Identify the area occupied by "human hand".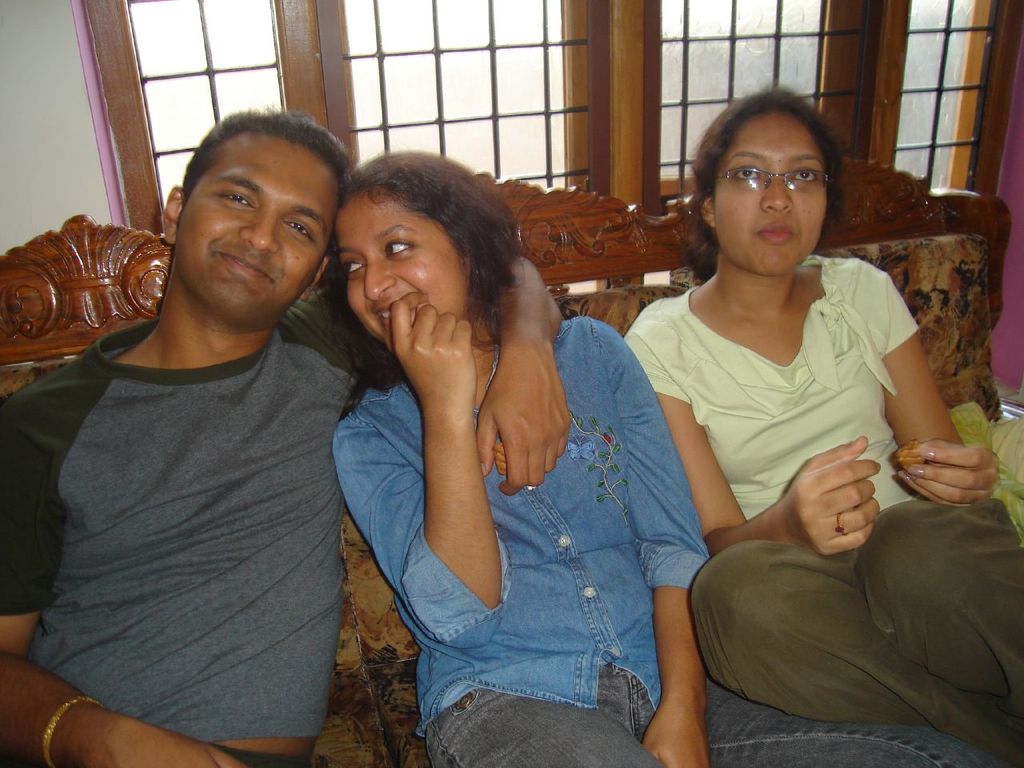
Area: <region>389, 290, 479, 402</region>.
